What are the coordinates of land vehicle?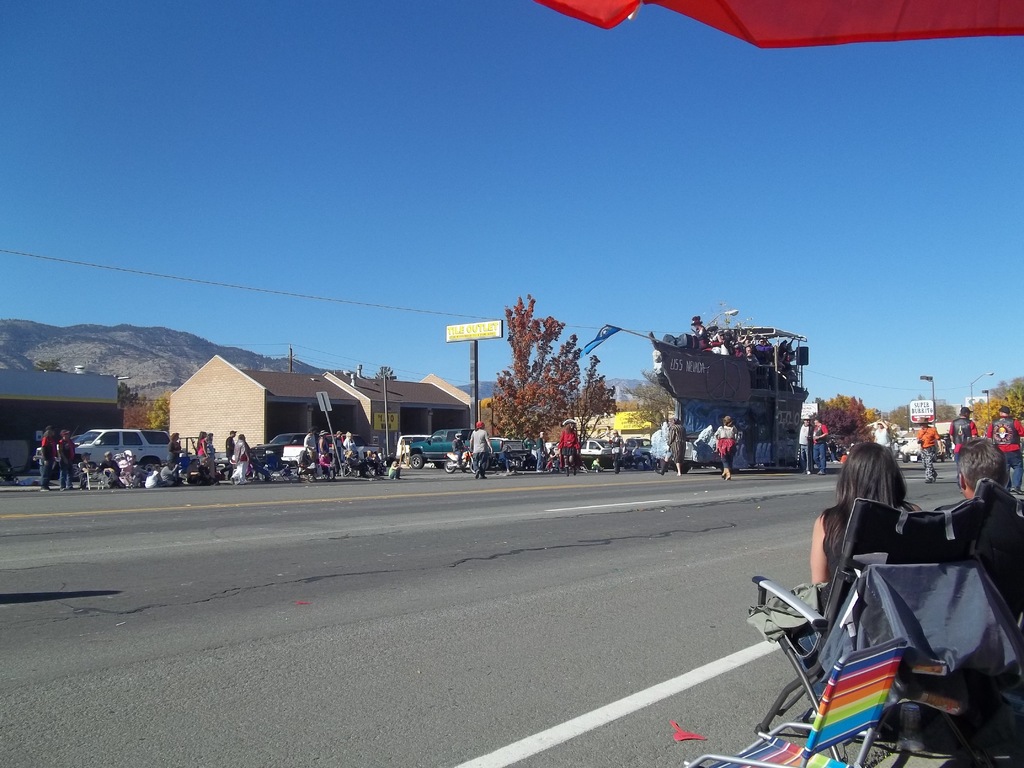
<region>23, 424, 168, 490</region>.
